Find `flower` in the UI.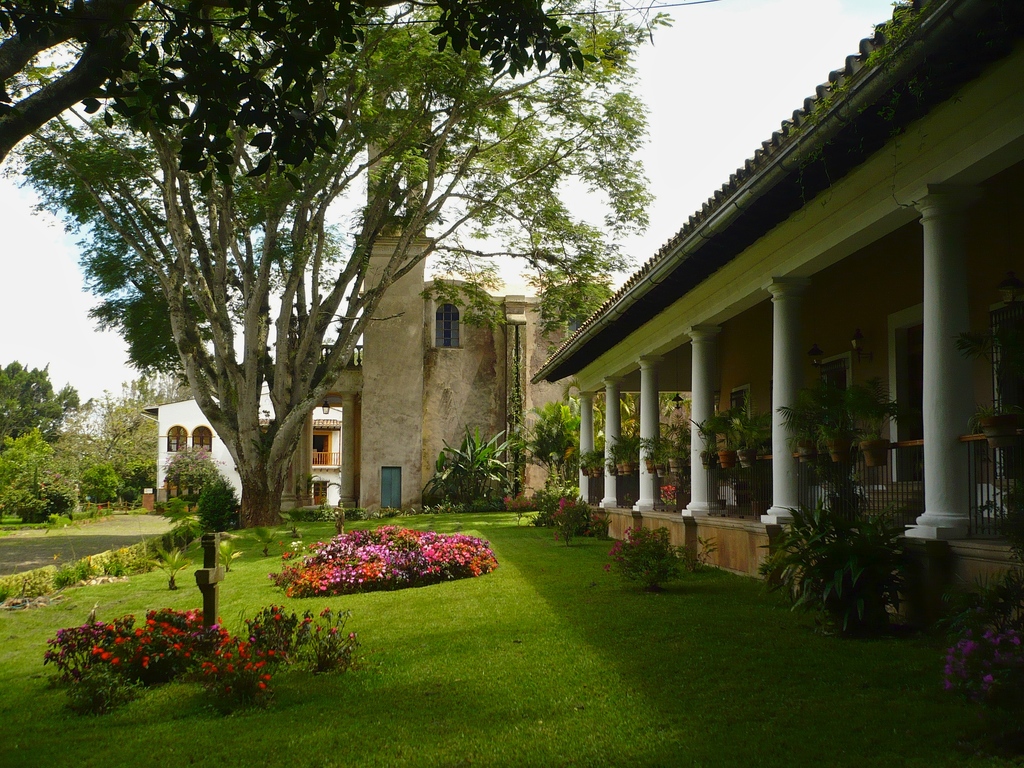
UI element at detection(222, 636, 227, 646).
